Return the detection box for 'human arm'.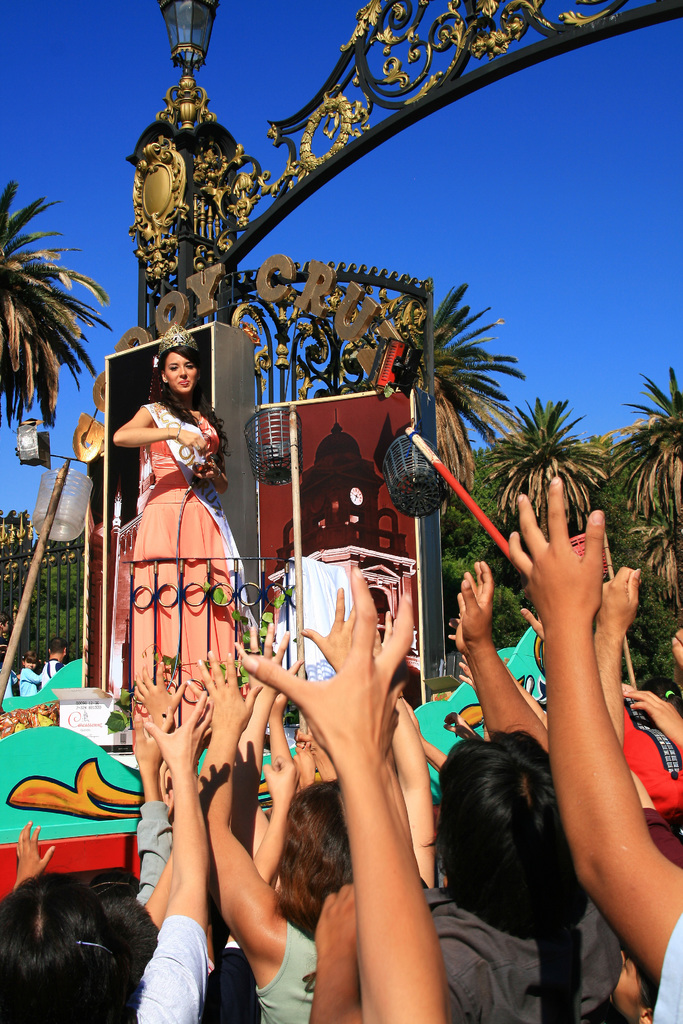
select_region(154, 641, 179, 839).
